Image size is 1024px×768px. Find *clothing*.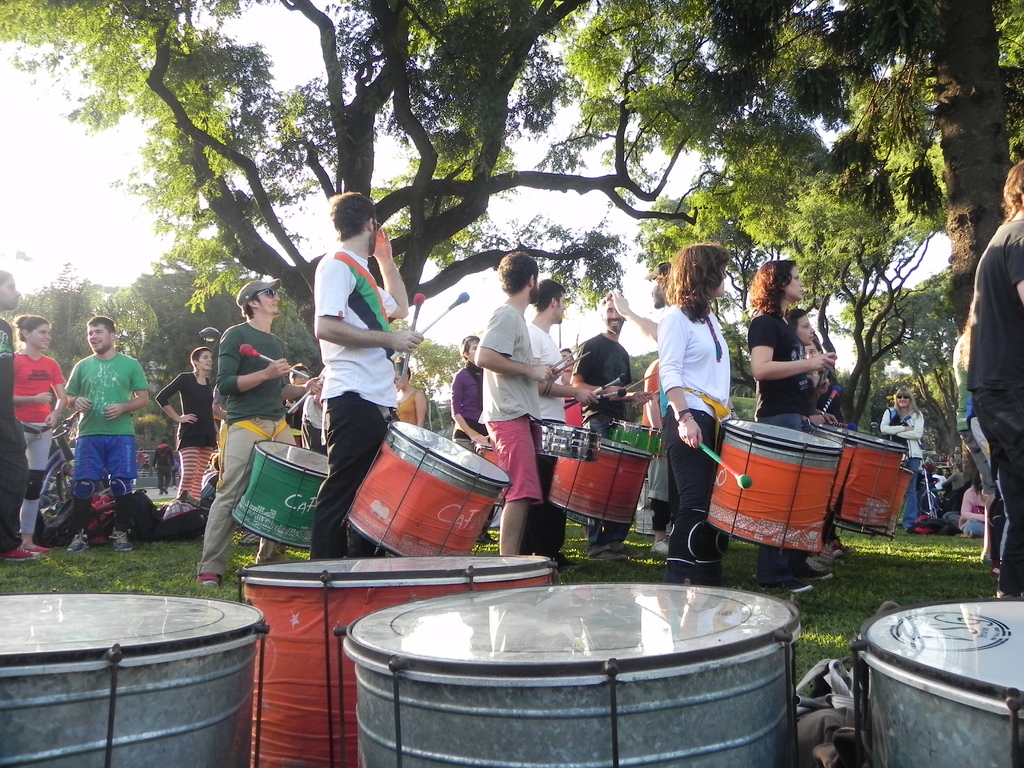
[12, 347, 67, 476].
